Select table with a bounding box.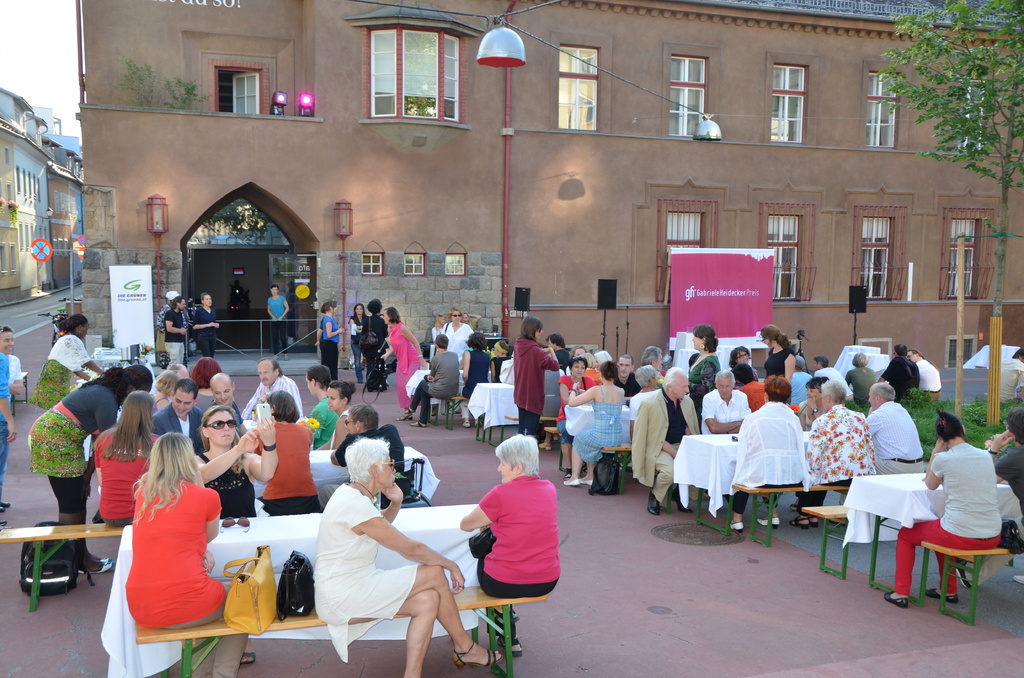
[left=245, top=448, right=438, bottom=513].
